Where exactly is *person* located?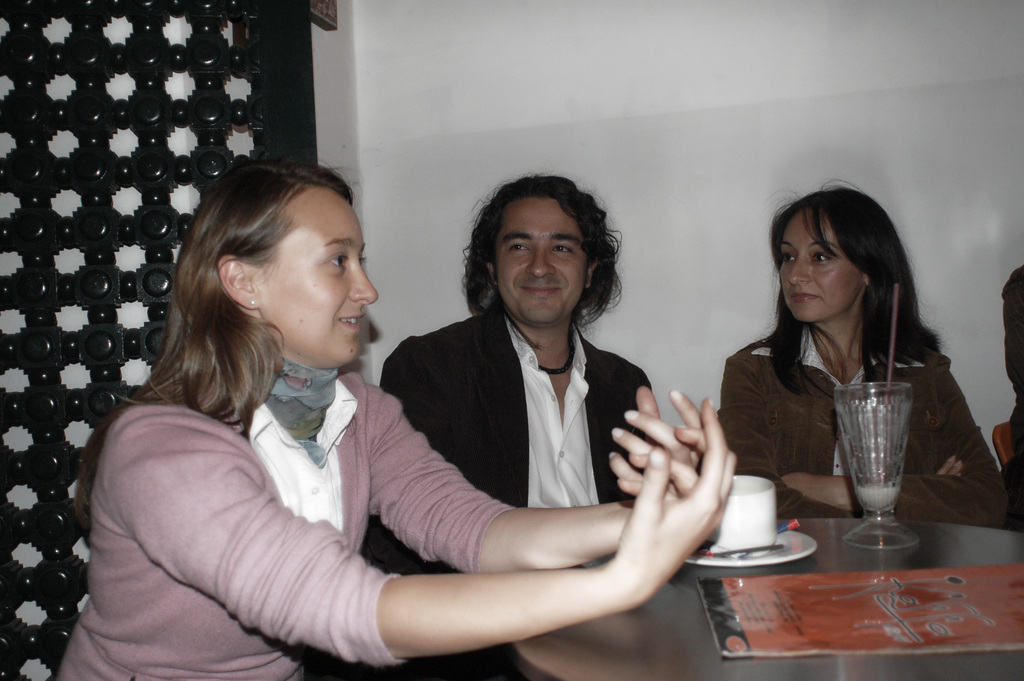
Its bounding box is {"x1": 372, "y1": 174, "x2": 659, "y2": 680}.
